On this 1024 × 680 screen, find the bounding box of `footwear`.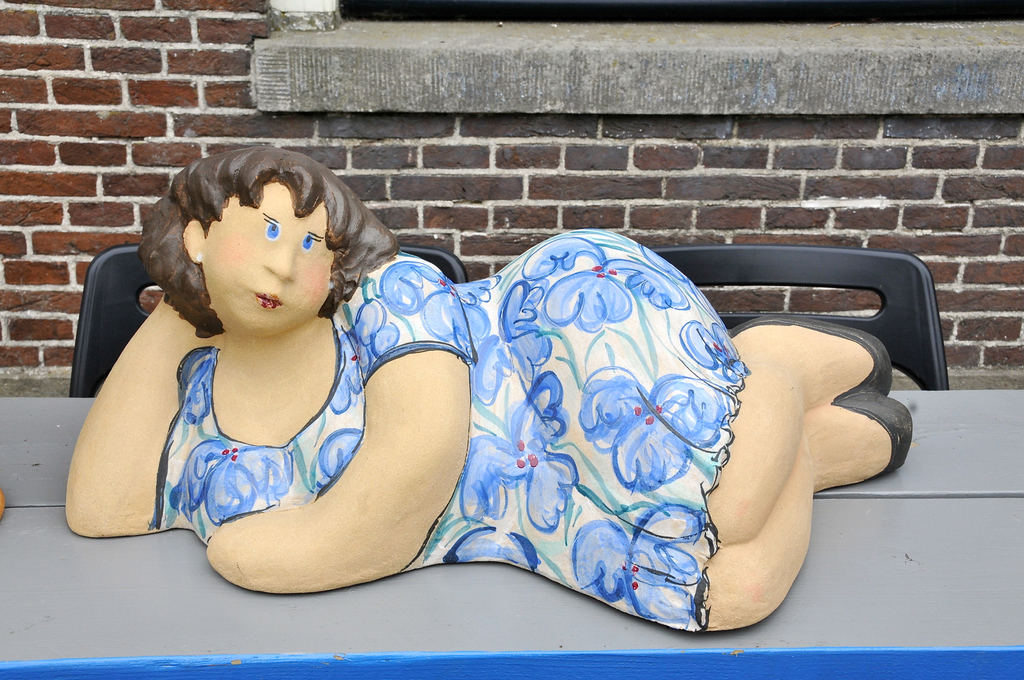
Bounding box: locate(728, 311, 892, 396).
